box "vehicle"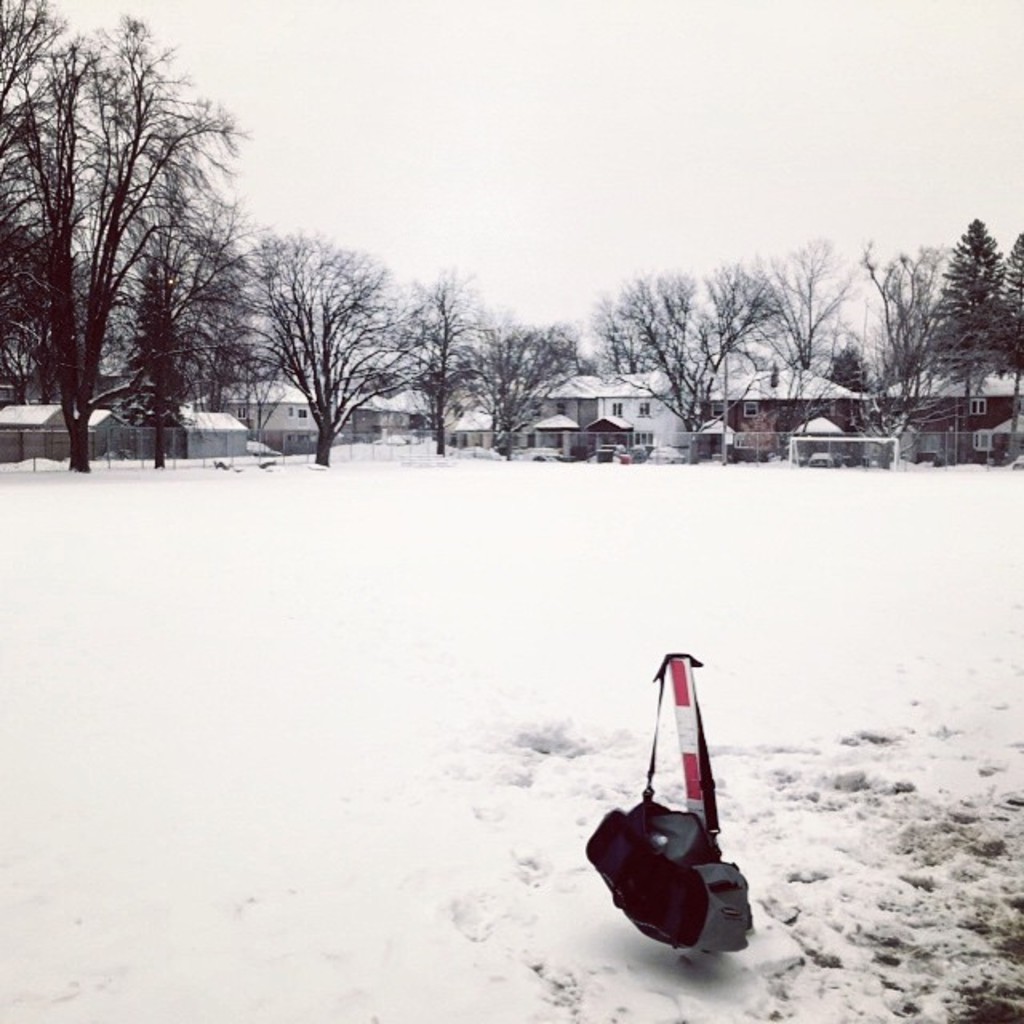
bbox=(803, 448, 835, 467)
